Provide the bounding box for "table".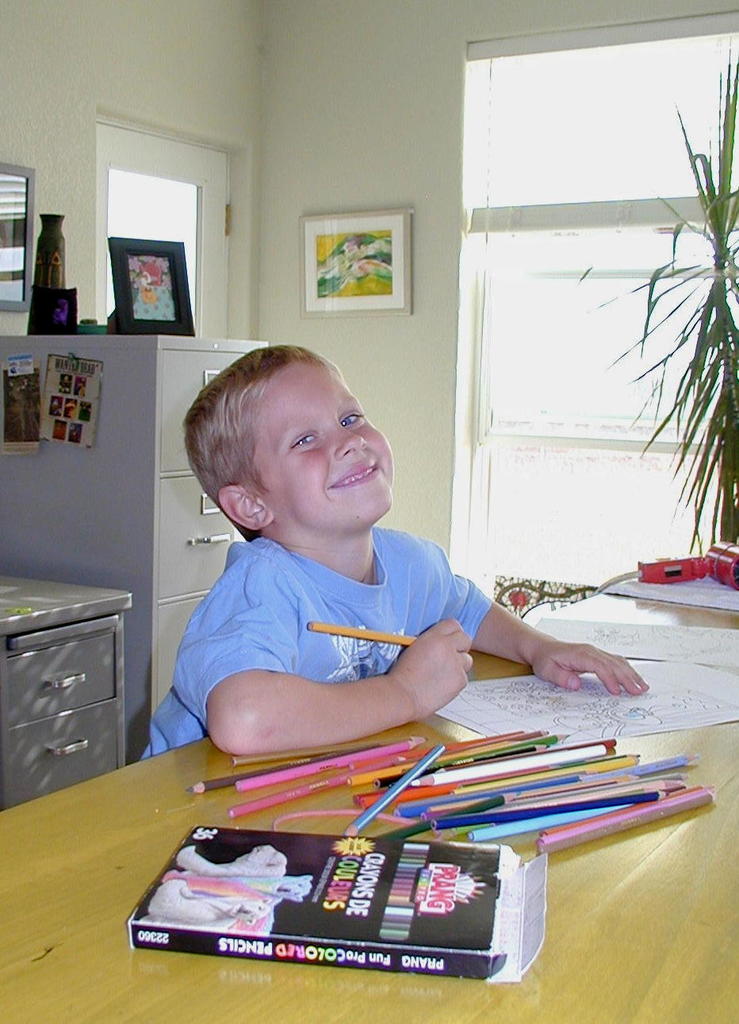
crop(0, 560, 738, 1023).
